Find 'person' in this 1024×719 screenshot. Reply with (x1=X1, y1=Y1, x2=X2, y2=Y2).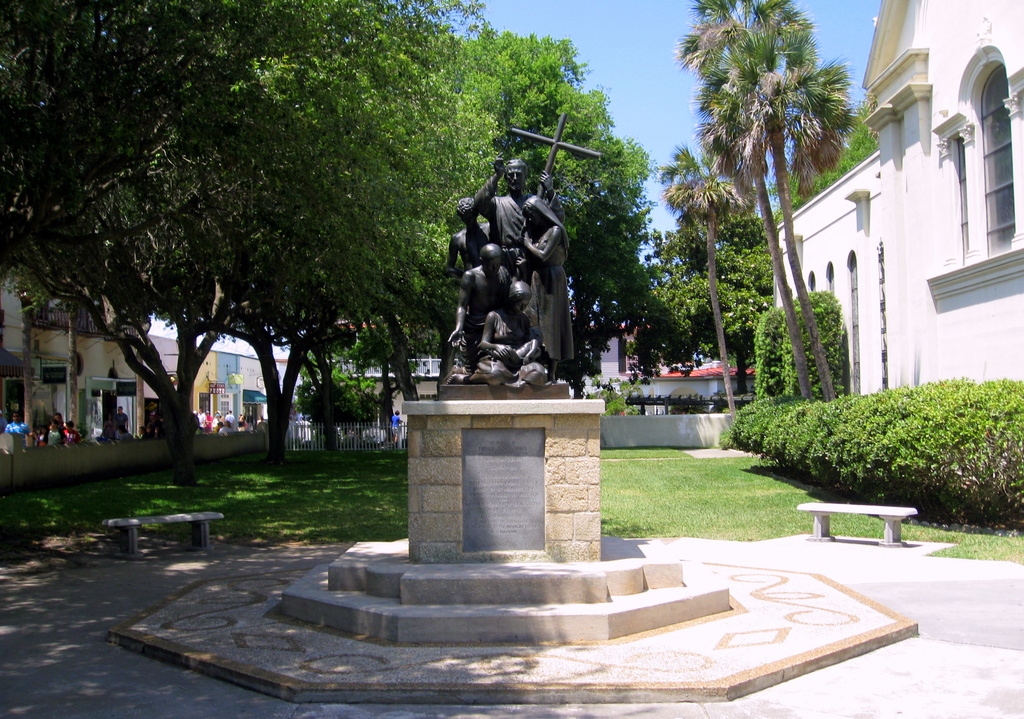
(x1=434, y1=241, x2=514, y2=384).
